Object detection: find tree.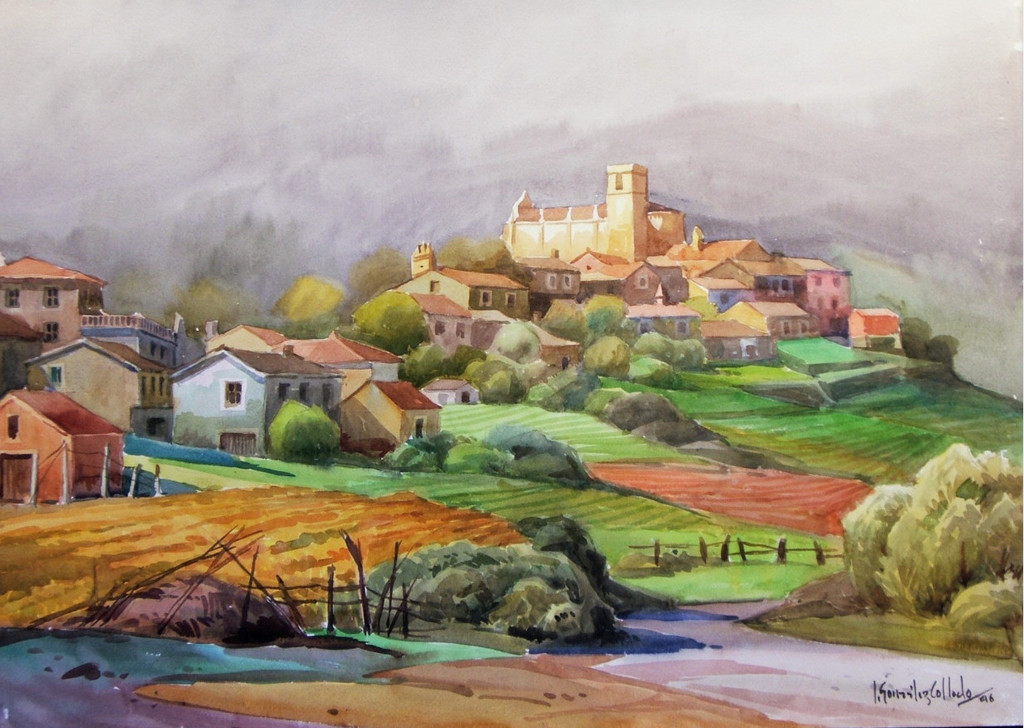
<bbox>347, 288, 434, 353</bbox>.
